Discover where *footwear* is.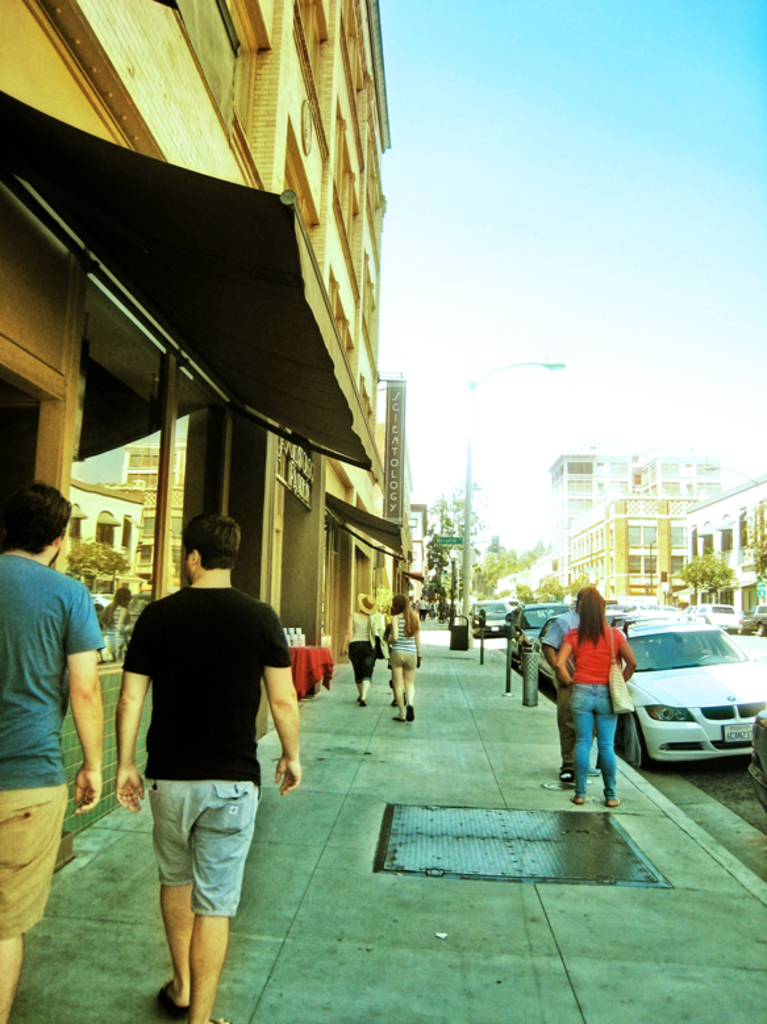
Discovered at pyautogui.locateOnScreen(588, 762, 599, 781).
